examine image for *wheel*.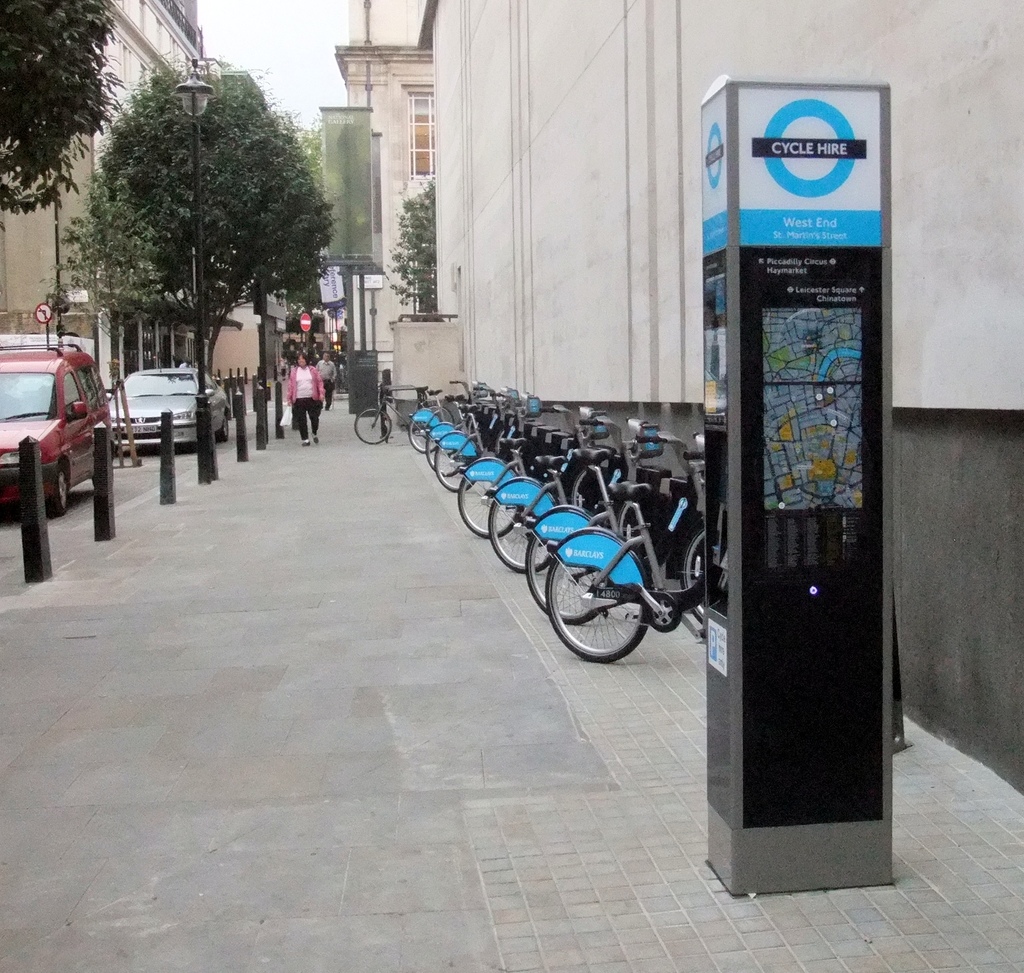
Examination result: <bbox>217, 414, 227, 440</bbox>.
